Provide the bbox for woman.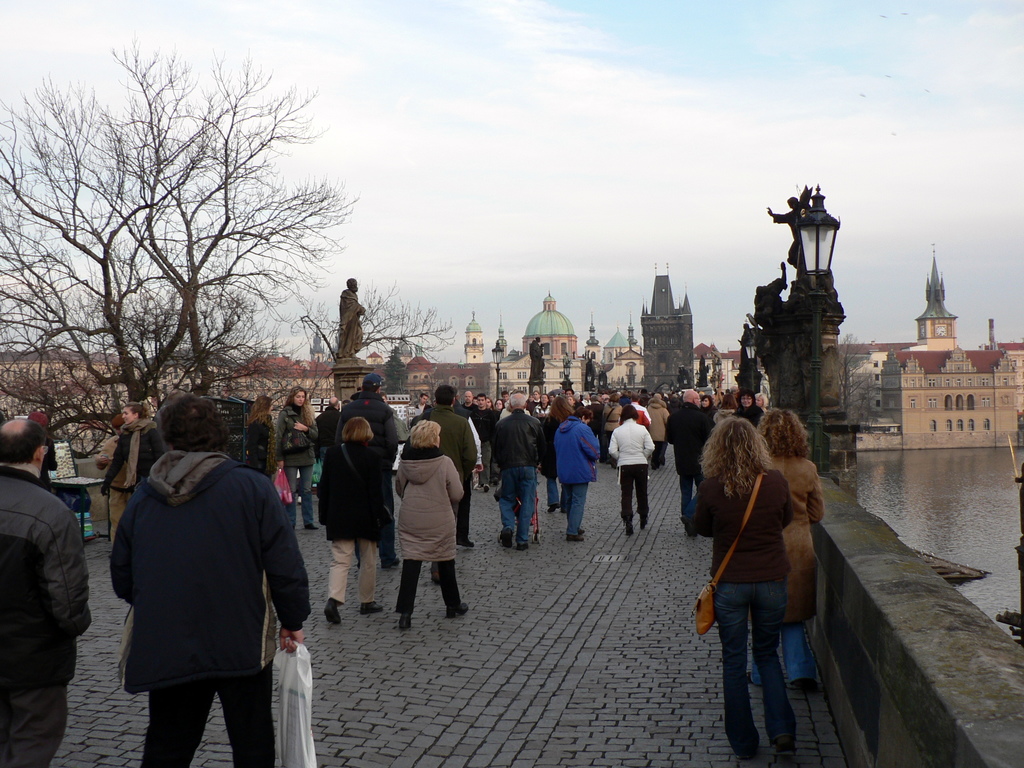
(735,394,757,432).
